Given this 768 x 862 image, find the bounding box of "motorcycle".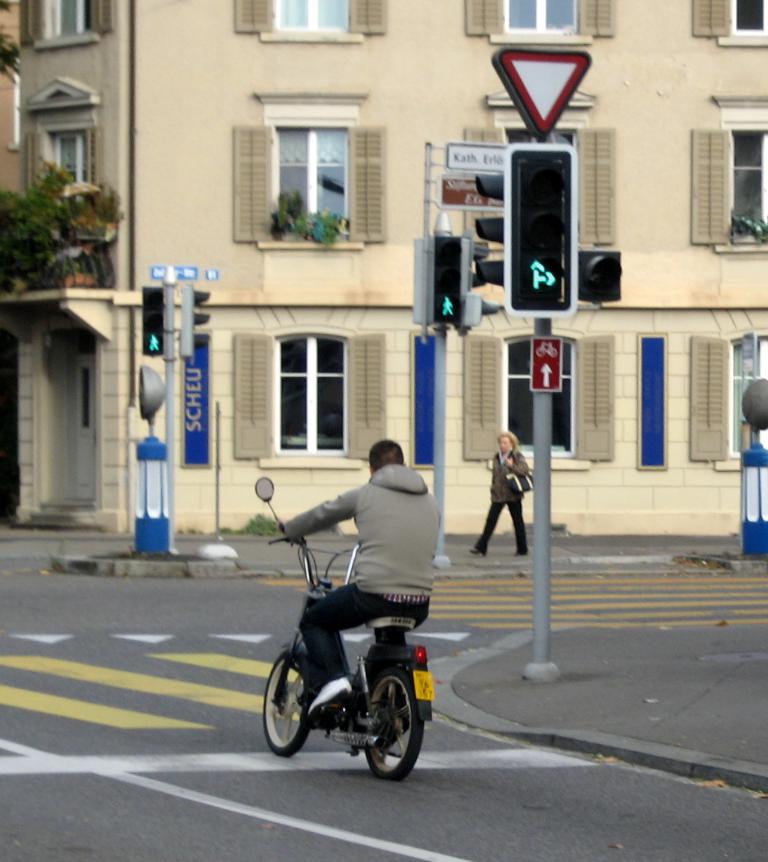
locate(253, 474, 435, 781).
